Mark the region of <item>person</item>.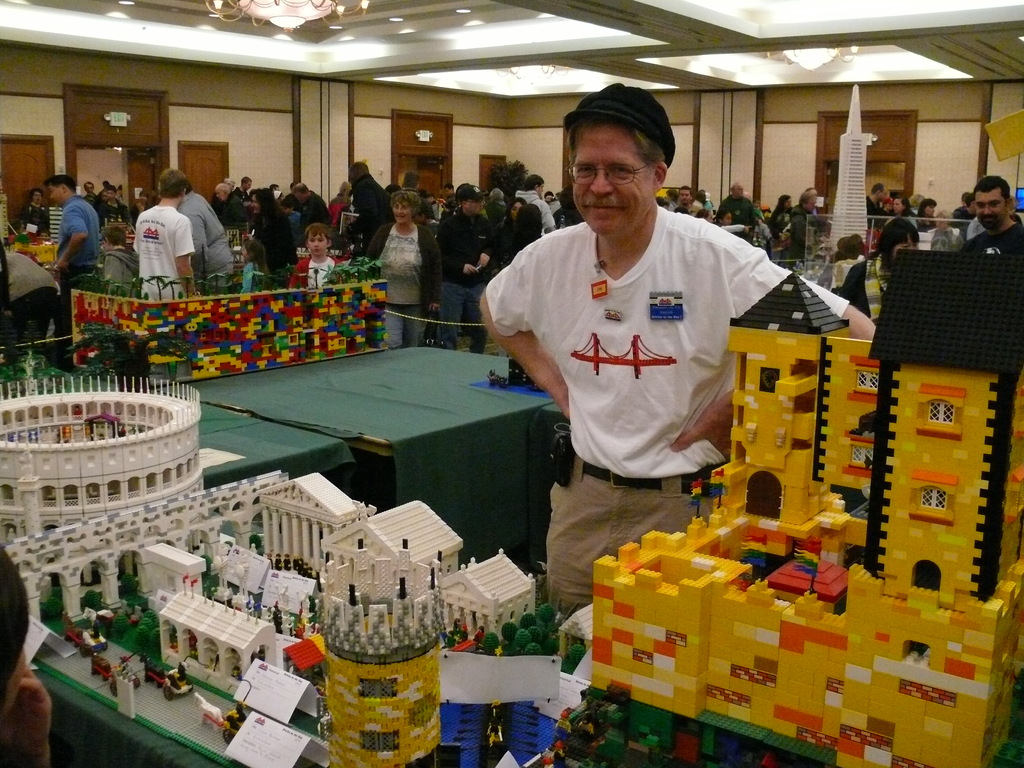
Region: (x1=555, y1=709, x2=573, y2=740).
